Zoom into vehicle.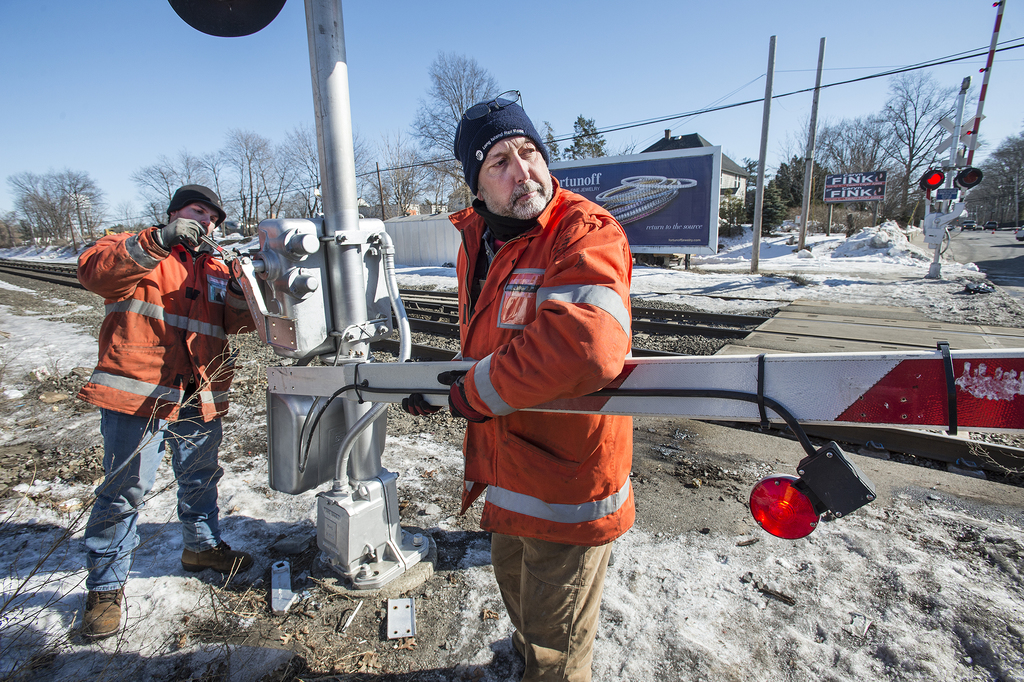
Zoom target: bbox=[985, 215, 997, 230].
